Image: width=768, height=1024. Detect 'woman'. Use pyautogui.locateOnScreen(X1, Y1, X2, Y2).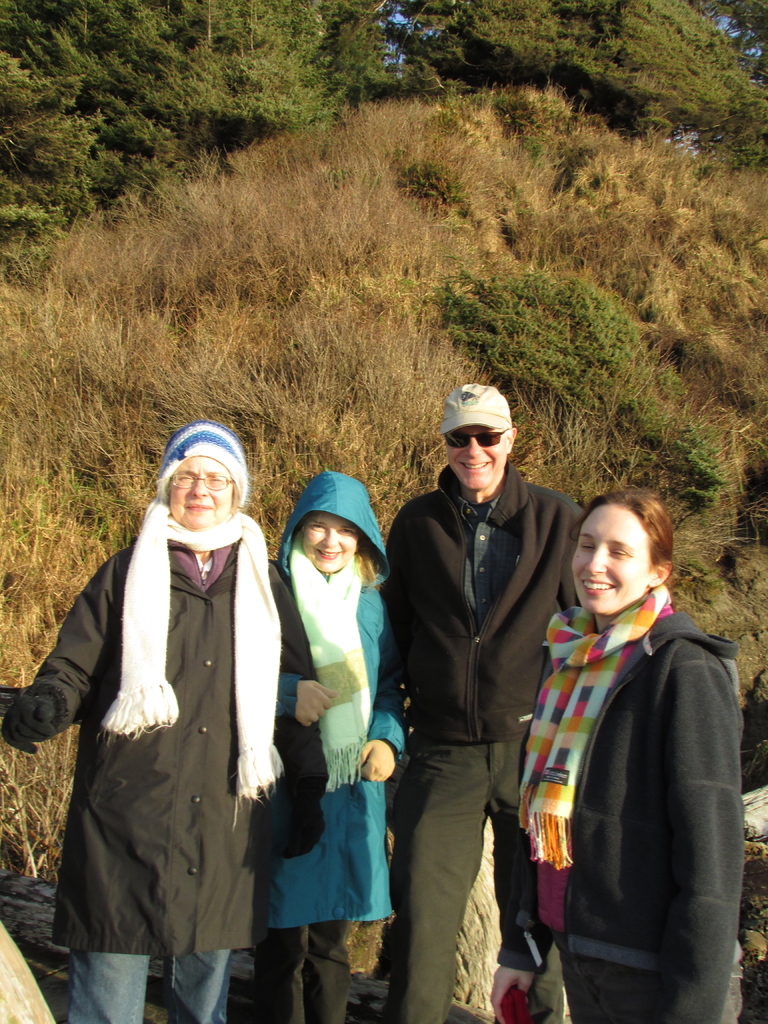
pyautogui.locateOnScreen(0, 408, 289, 1023).
